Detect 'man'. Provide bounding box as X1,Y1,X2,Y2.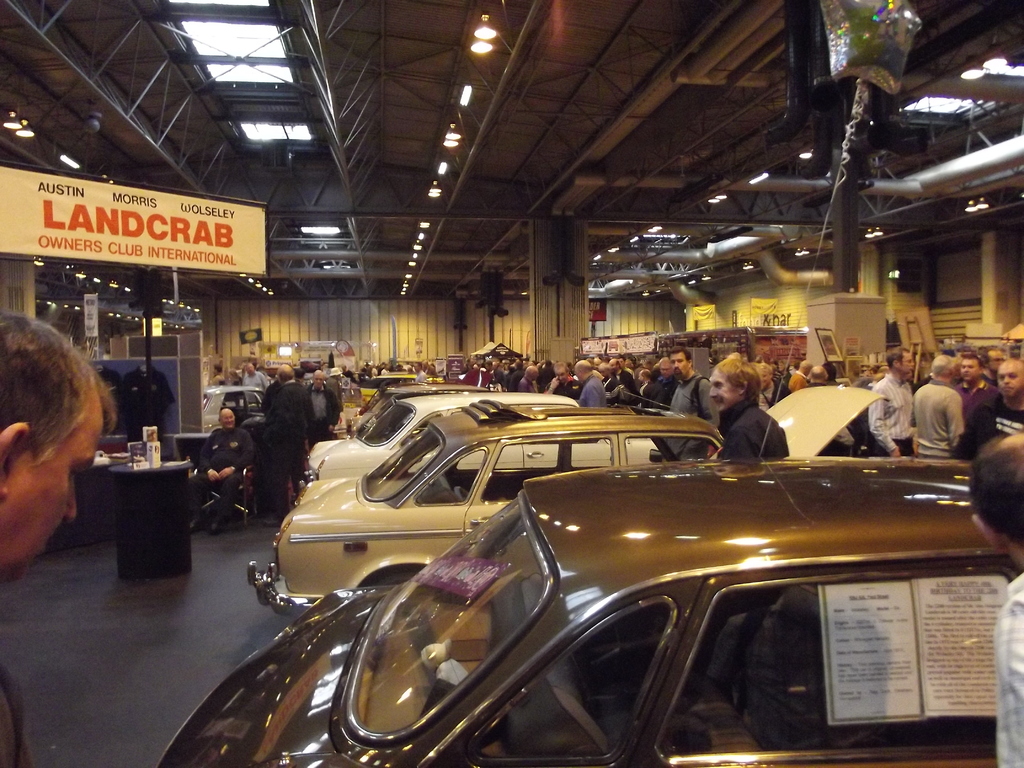
636,369,652,396.
